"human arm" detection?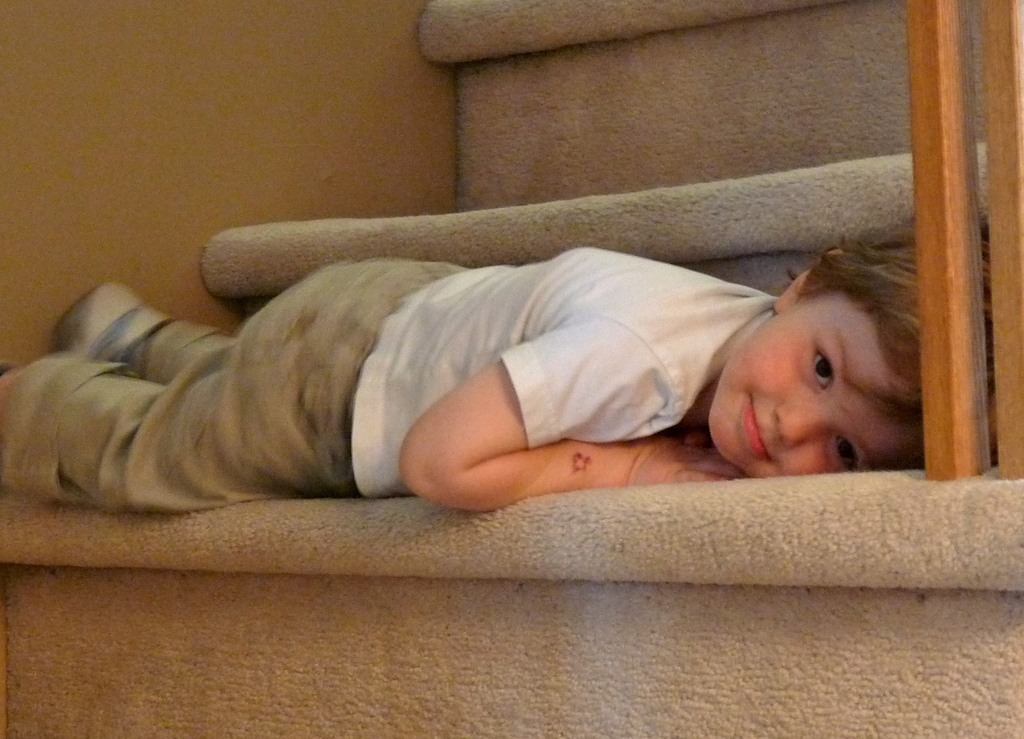
[397,325,753,508]
